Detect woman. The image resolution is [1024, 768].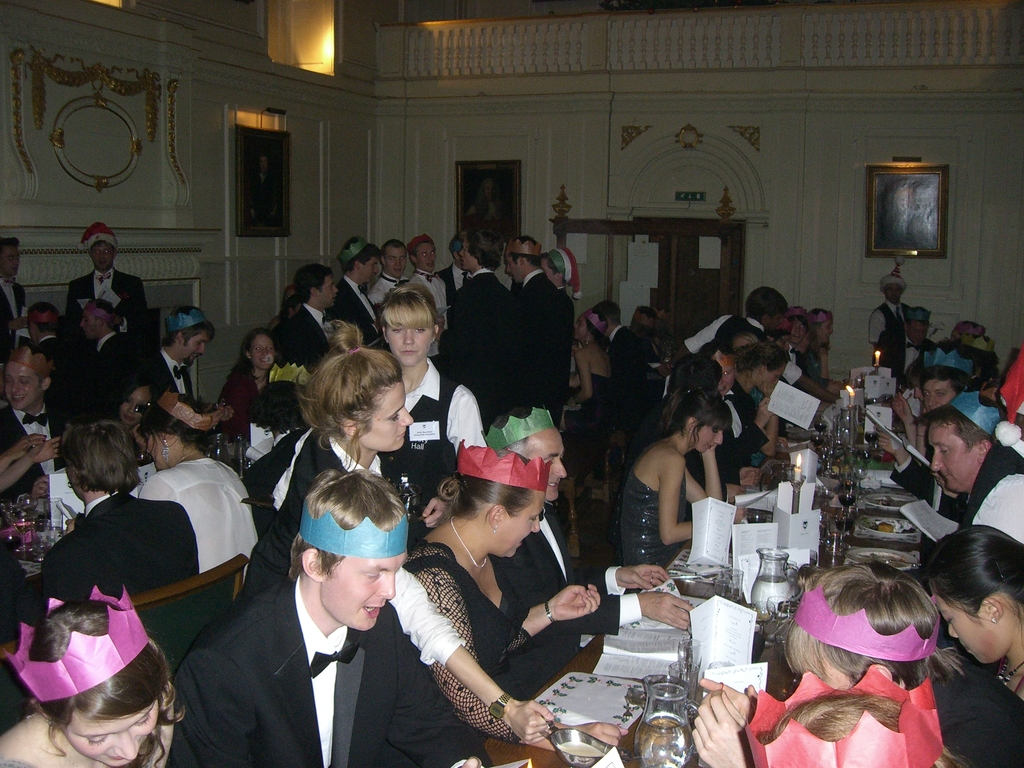
x1=632, y1=306, x2=669, y2=372.
